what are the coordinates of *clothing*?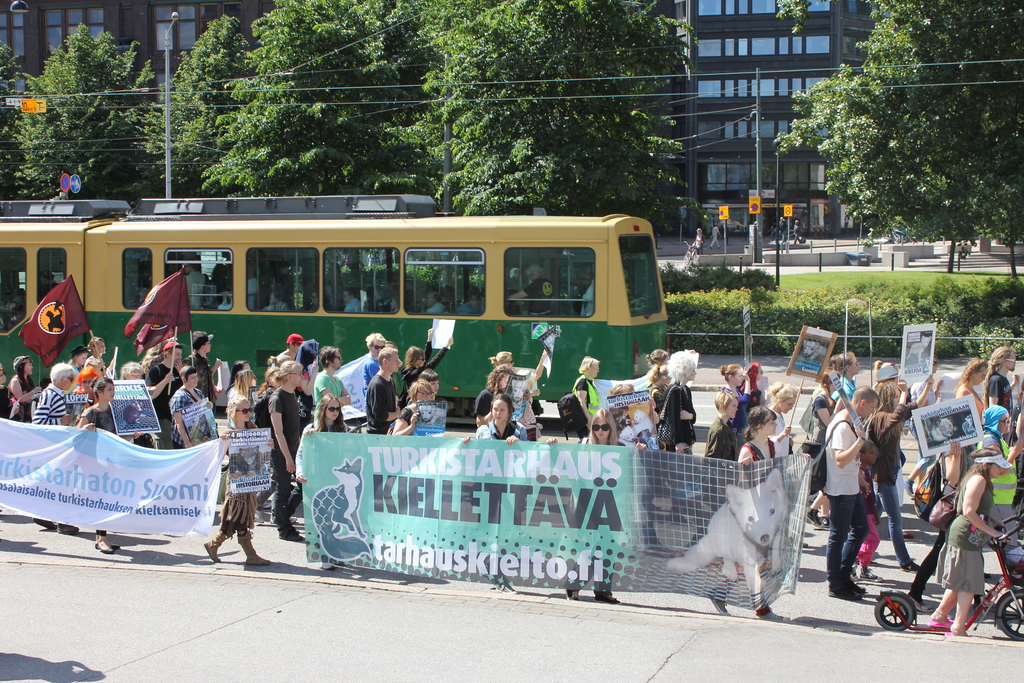
[x1=521, y1=277, x2=555, y2=317].
